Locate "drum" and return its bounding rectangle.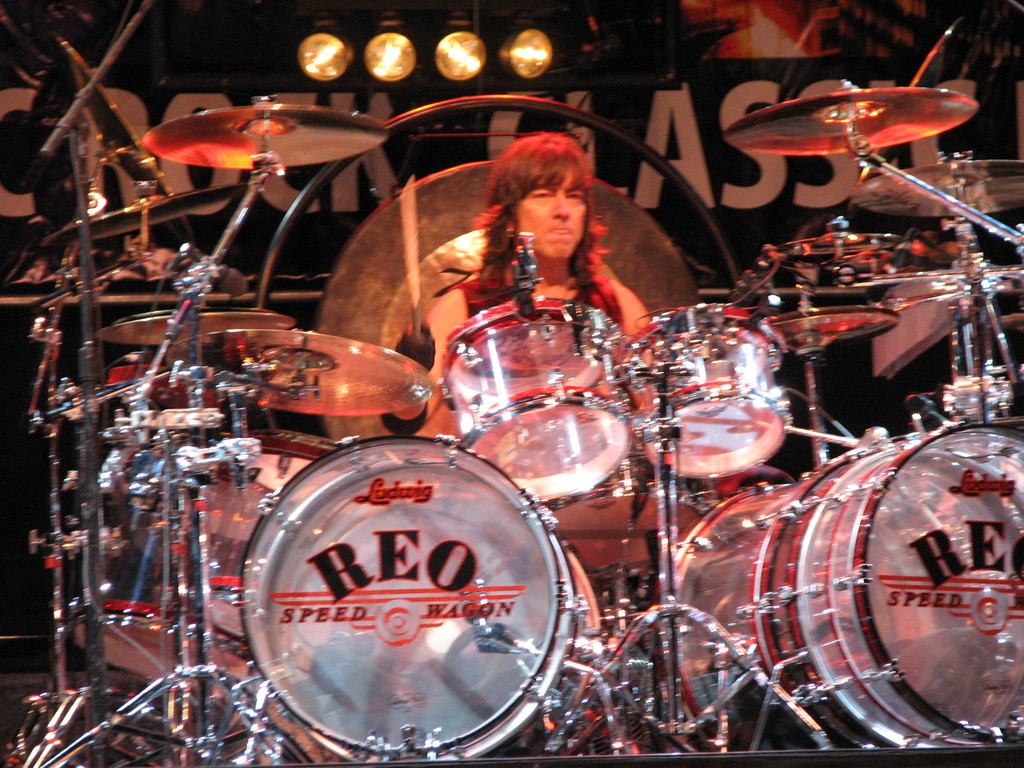
region(657, 421, 1023, 750).
